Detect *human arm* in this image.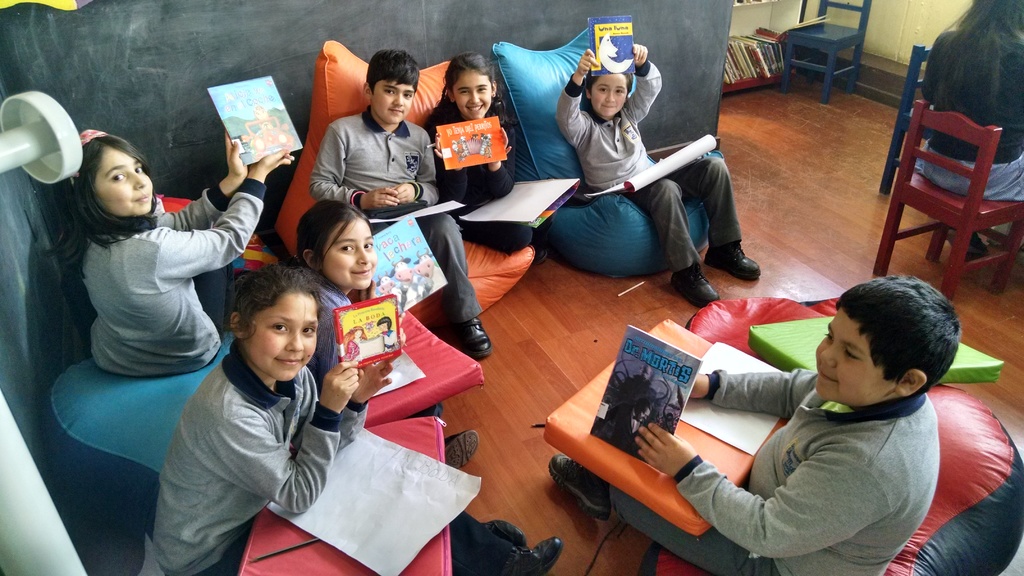
Detection: locate(292, 345, 403, 466).
